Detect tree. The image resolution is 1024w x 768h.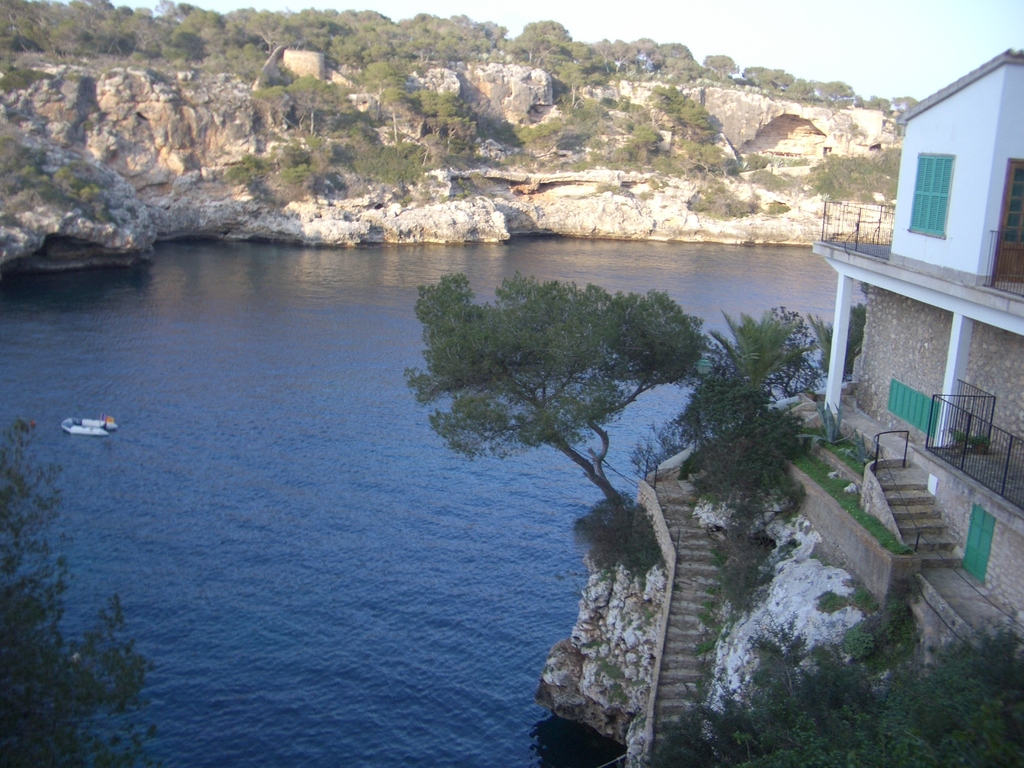
646, 614, 1023, 767.
